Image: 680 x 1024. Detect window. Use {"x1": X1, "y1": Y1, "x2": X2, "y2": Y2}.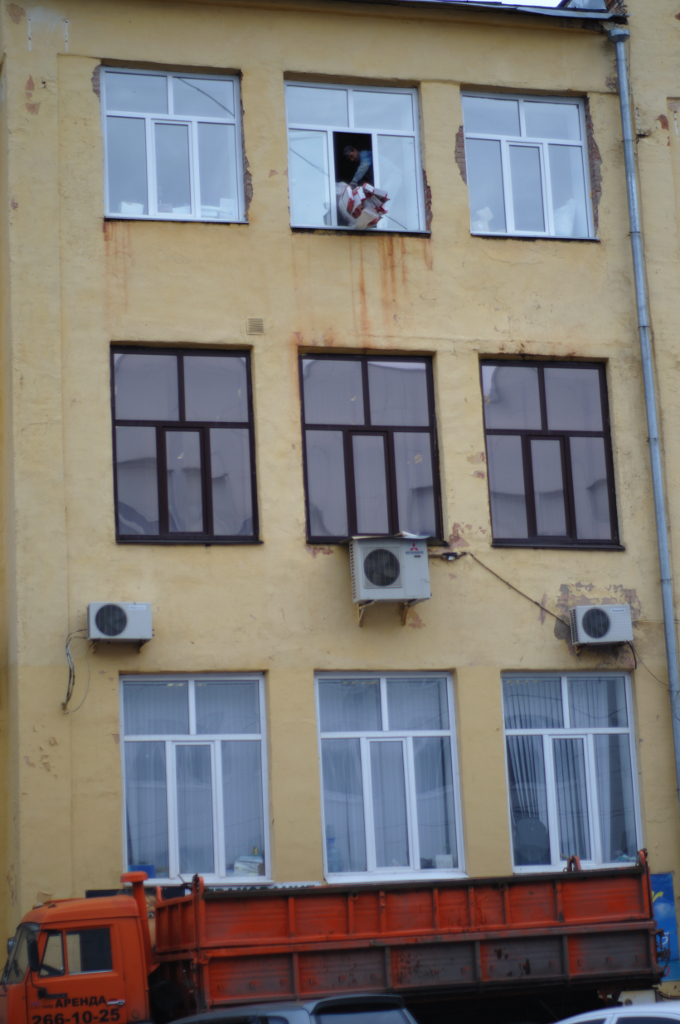
{"x1": 482, "y1": 359, "x2": 626, "y2": 544}.
